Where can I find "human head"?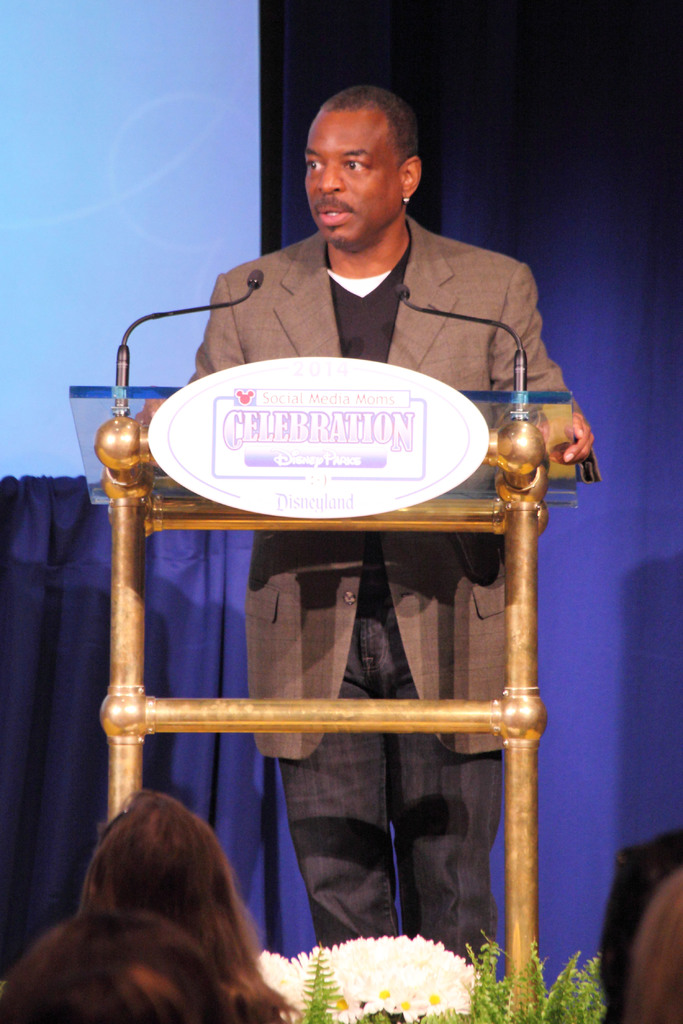
You can find it at Rect(0, 903, 239, 1023).
